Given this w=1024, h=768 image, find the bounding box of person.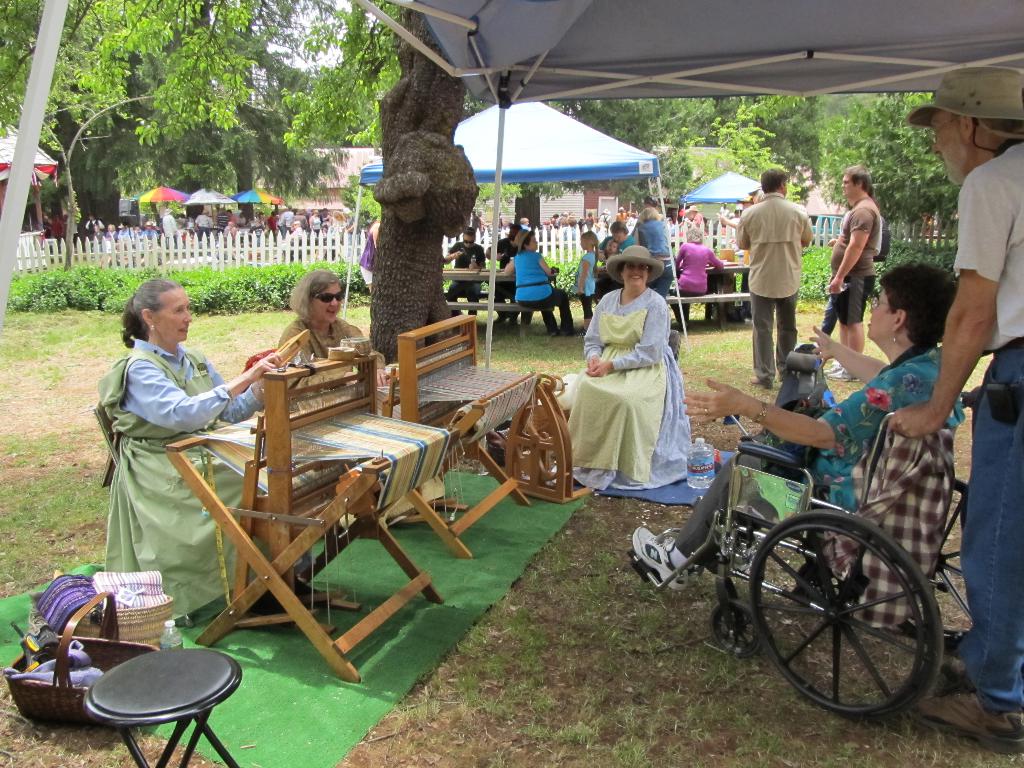
box=[820, 163, 883, 354].
